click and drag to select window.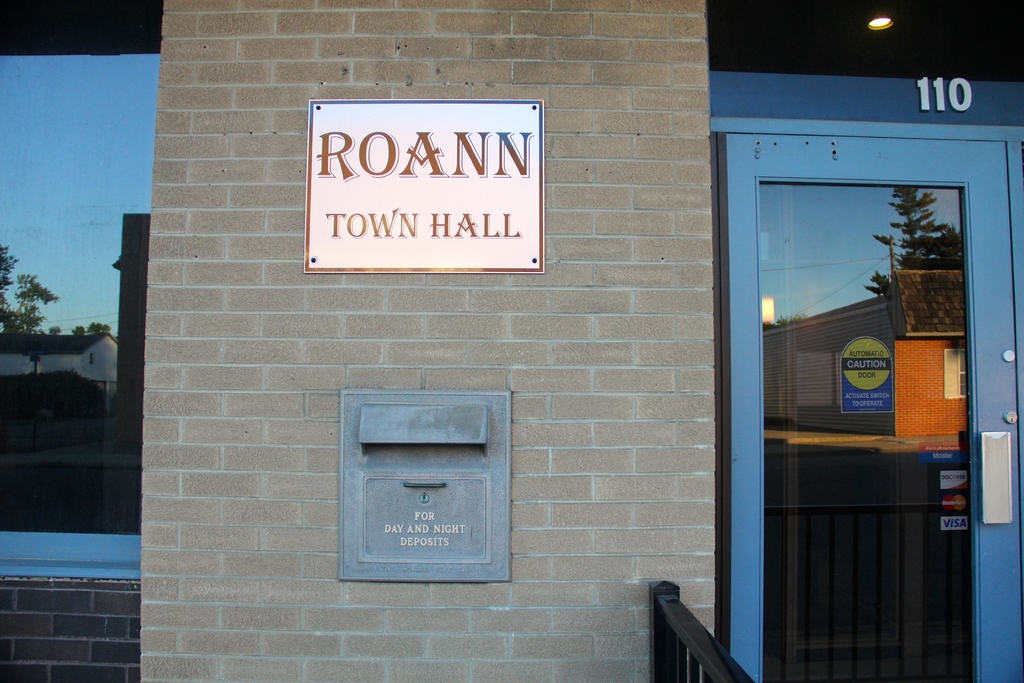
Selection: Rect(696, 35, 1009, 661).
